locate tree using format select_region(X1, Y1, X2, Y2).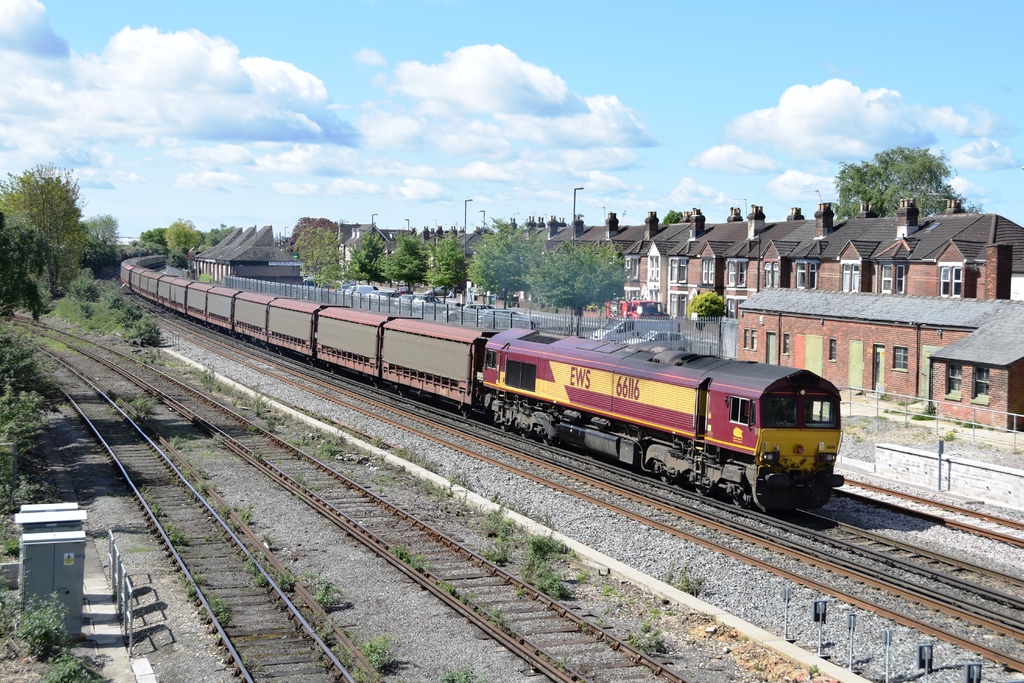
select_region(471, 206, 539, 311).
